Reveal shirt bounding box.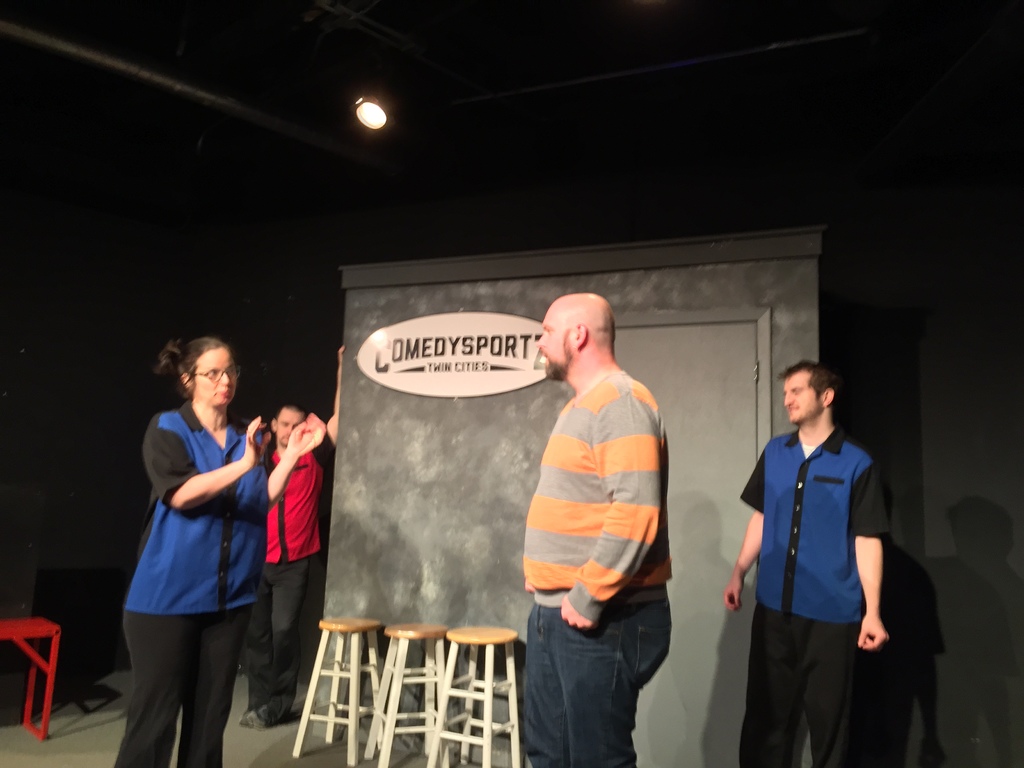
Revealed: 740, 426, 890, 621.
